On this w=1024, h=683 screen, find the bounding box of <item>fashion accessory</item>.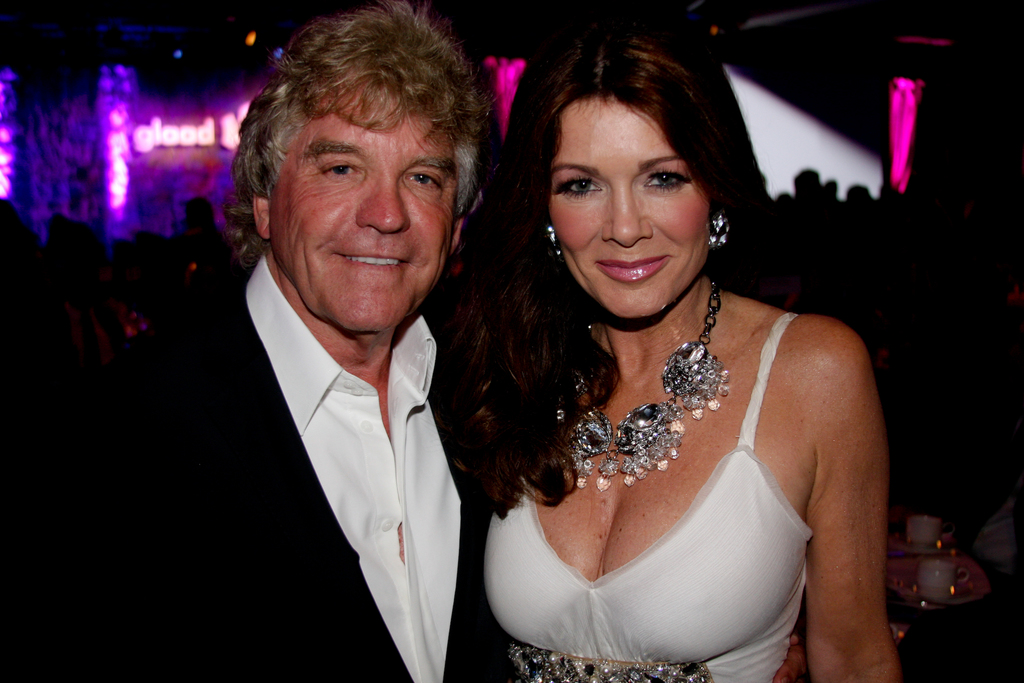
Bounding box: 540/215/566/256.
